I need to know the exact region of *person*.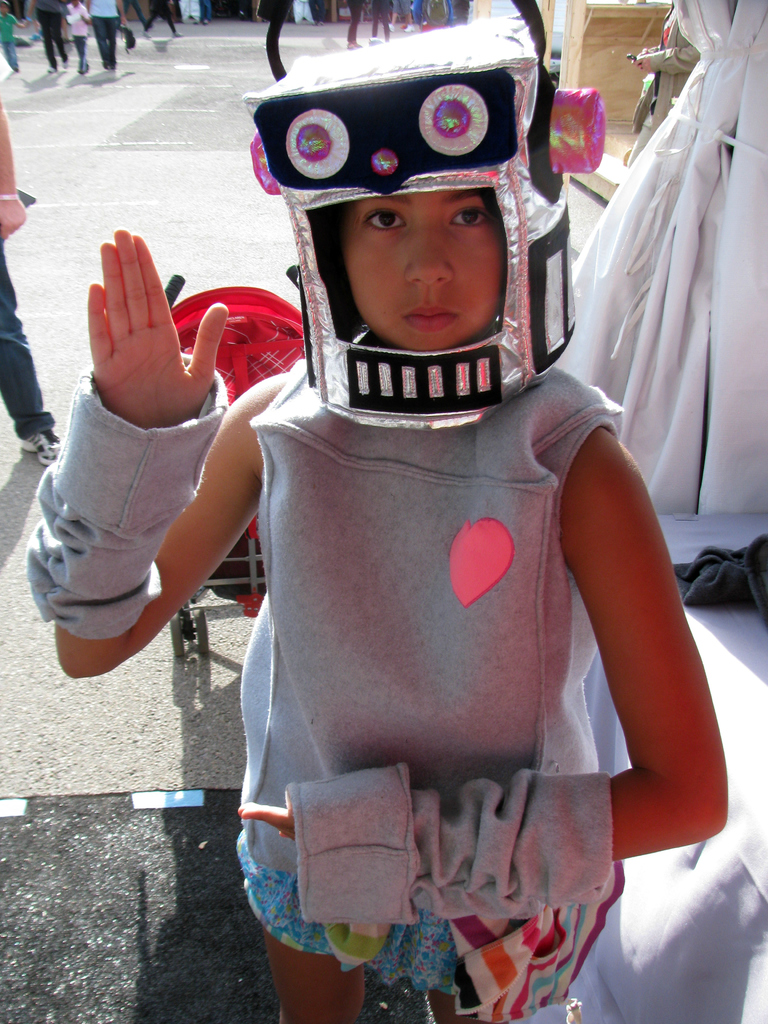
Region: bbox(68, 0, 90, 74).
